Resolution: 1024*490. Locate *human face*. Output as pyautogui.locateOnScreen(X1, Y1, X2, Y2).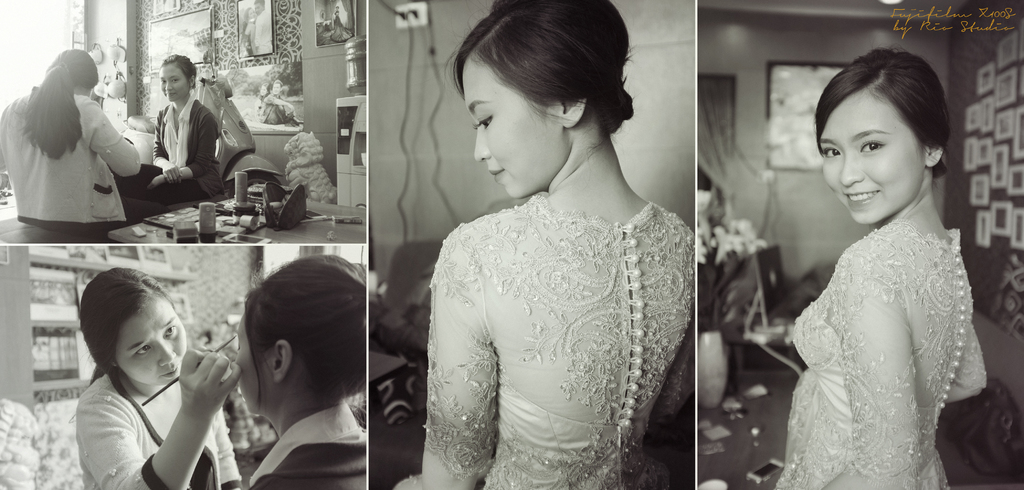
pyautogui.locateOnScreen(232, 314, 271, 409).
